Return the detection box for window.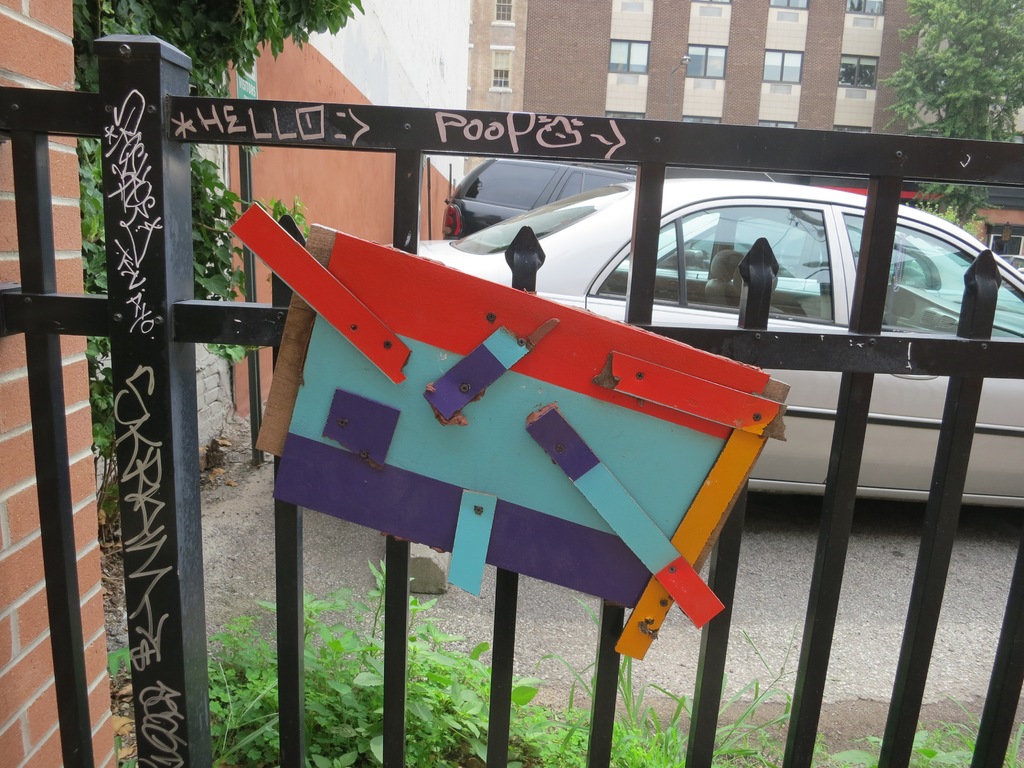
<region>756, 115, 796, 126</region>.
